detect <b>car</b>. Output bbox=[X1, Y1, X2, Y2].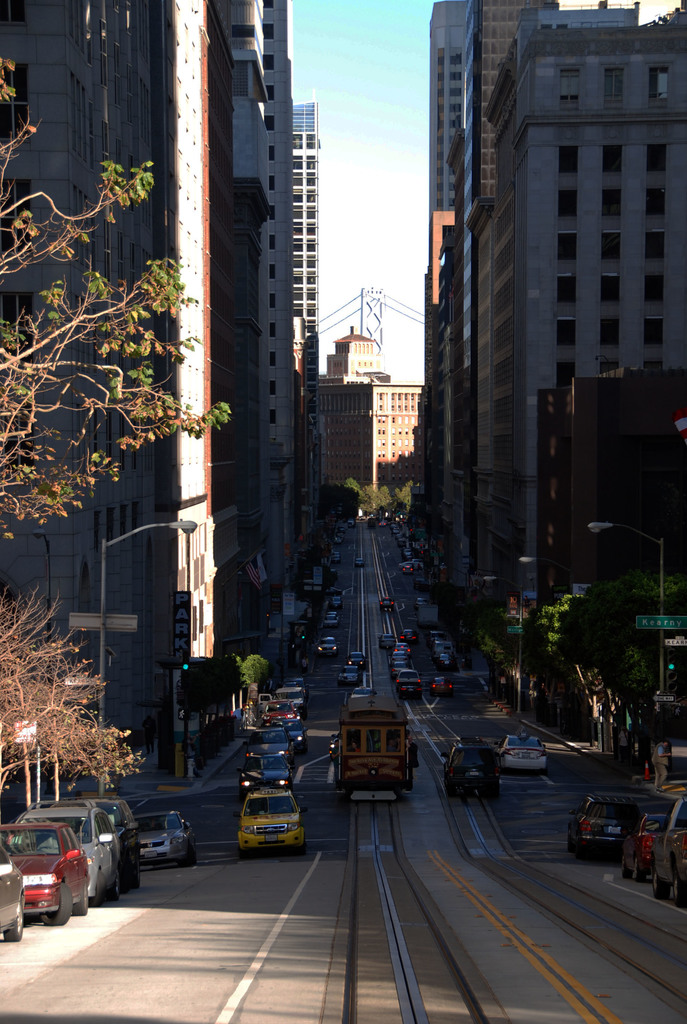
bbox=[647, 790, 686, 908].
